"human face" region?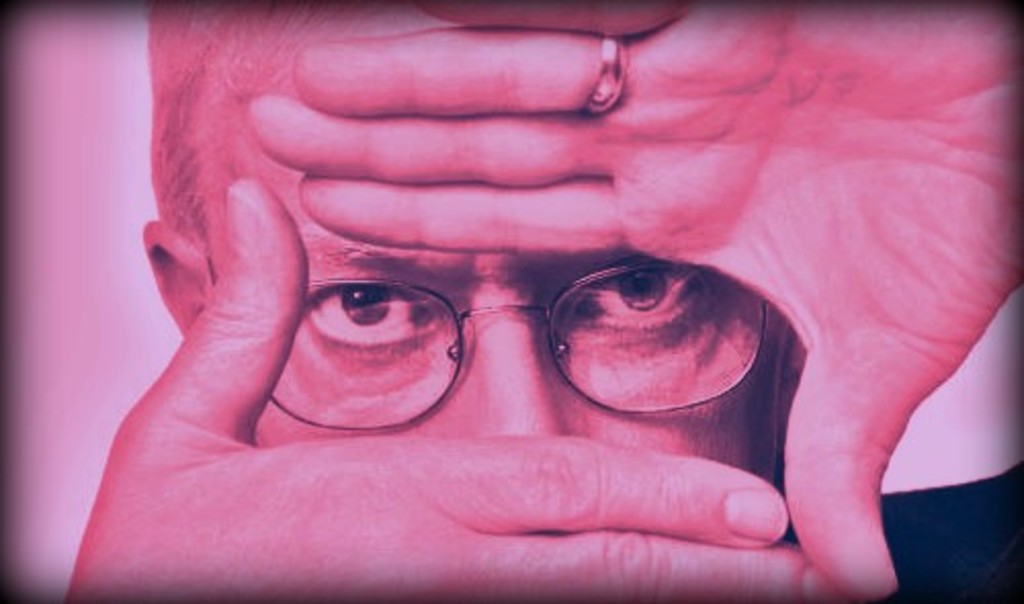
box=[211, 14, 788, 483]
